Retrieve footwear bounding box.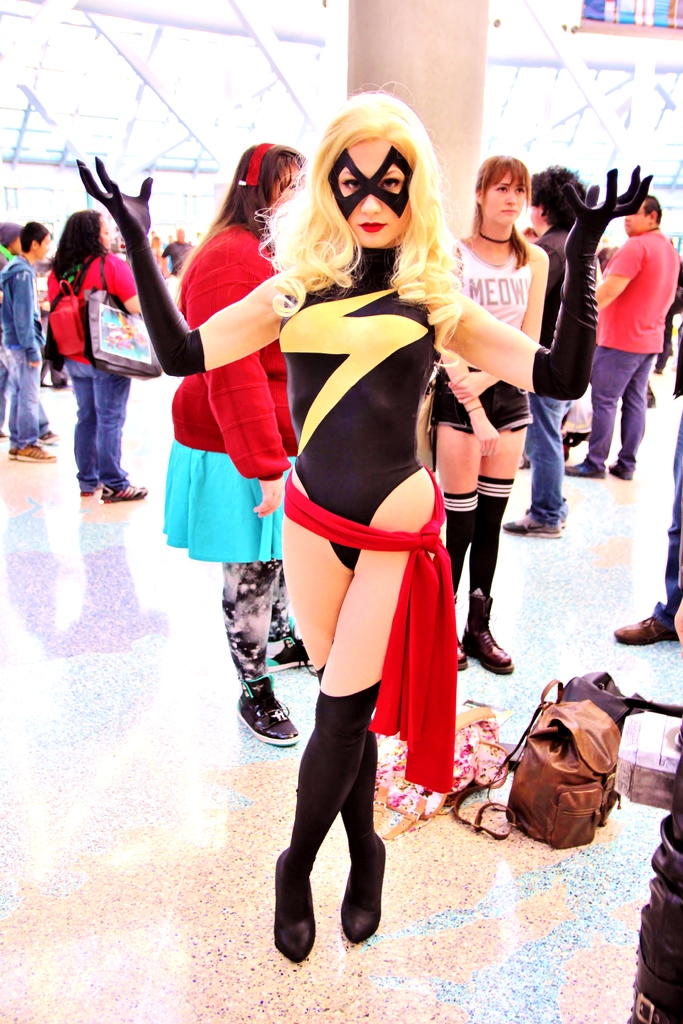
Bounding box: left=607, top=461, right=635, bottom=483.
